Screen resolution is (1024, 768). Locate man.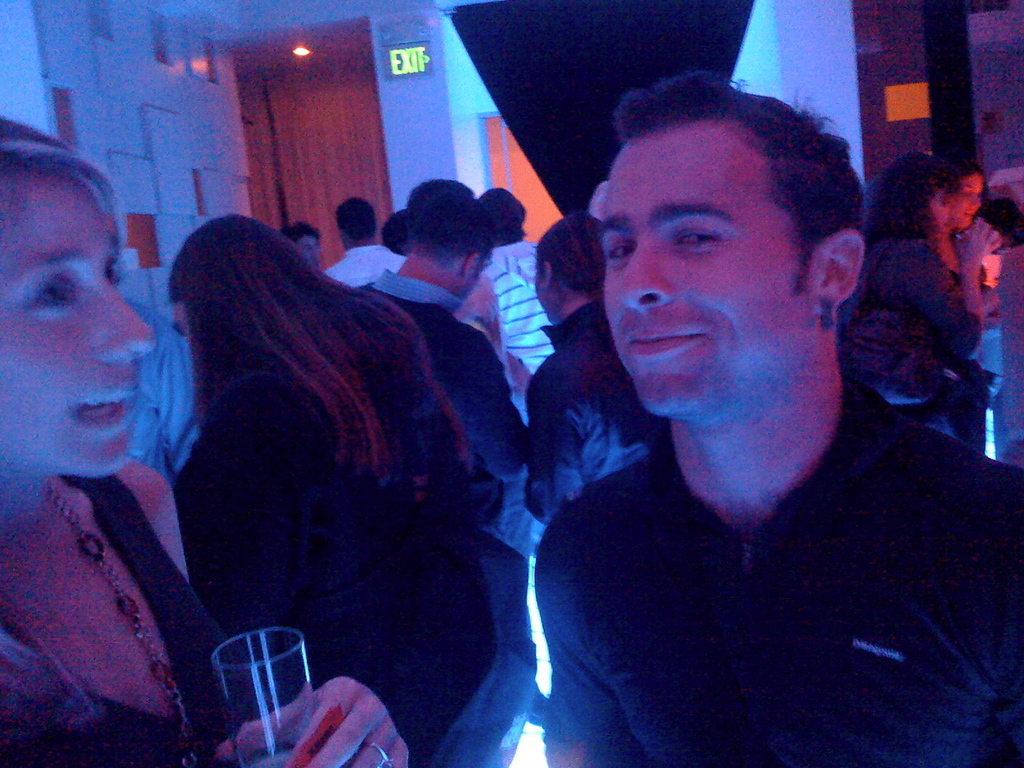
region(324, 196, 407, 285).
